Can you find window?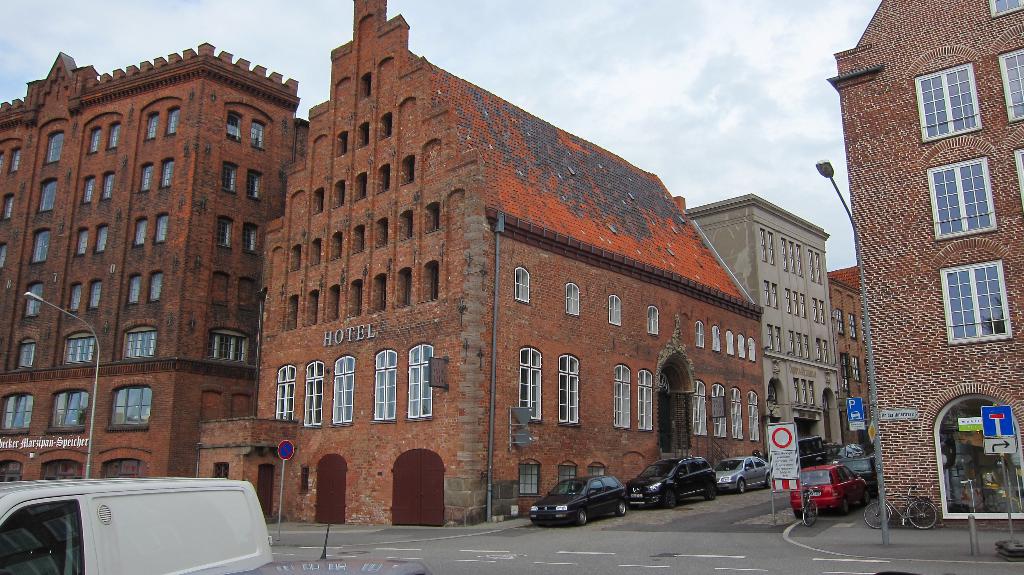
Yes, bounding box: pyautogui.locateOnScreen(307, 232, 324, 271).
